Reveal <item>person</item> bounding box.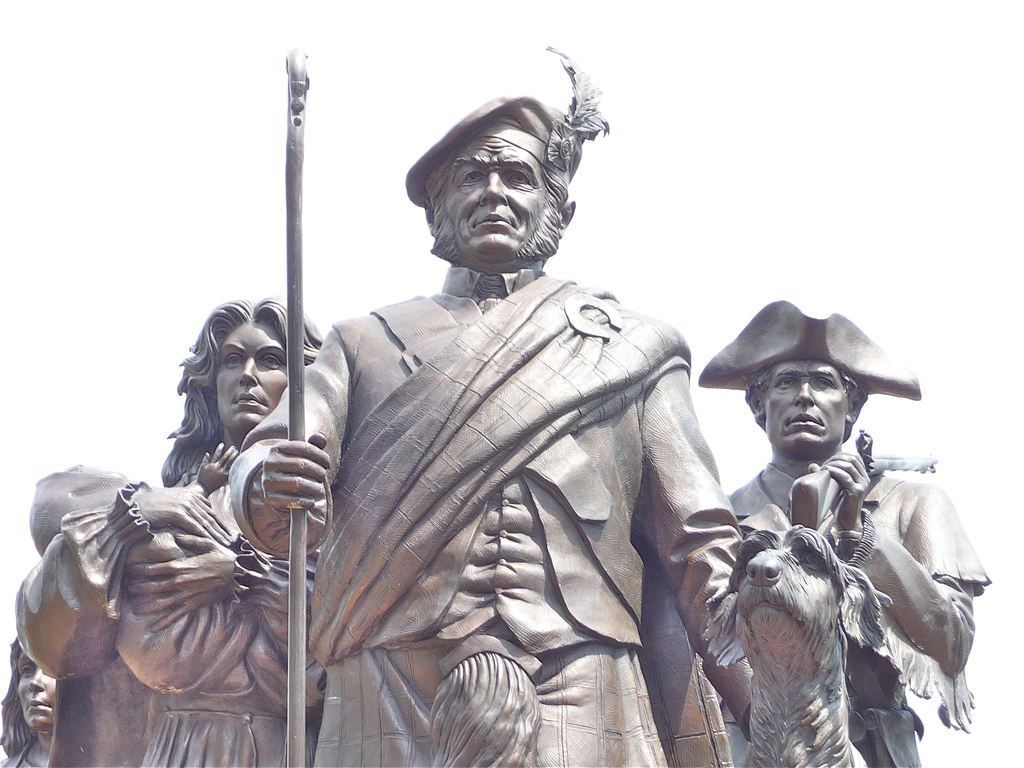
Revealed: box=[206, 71, 725, 765].
